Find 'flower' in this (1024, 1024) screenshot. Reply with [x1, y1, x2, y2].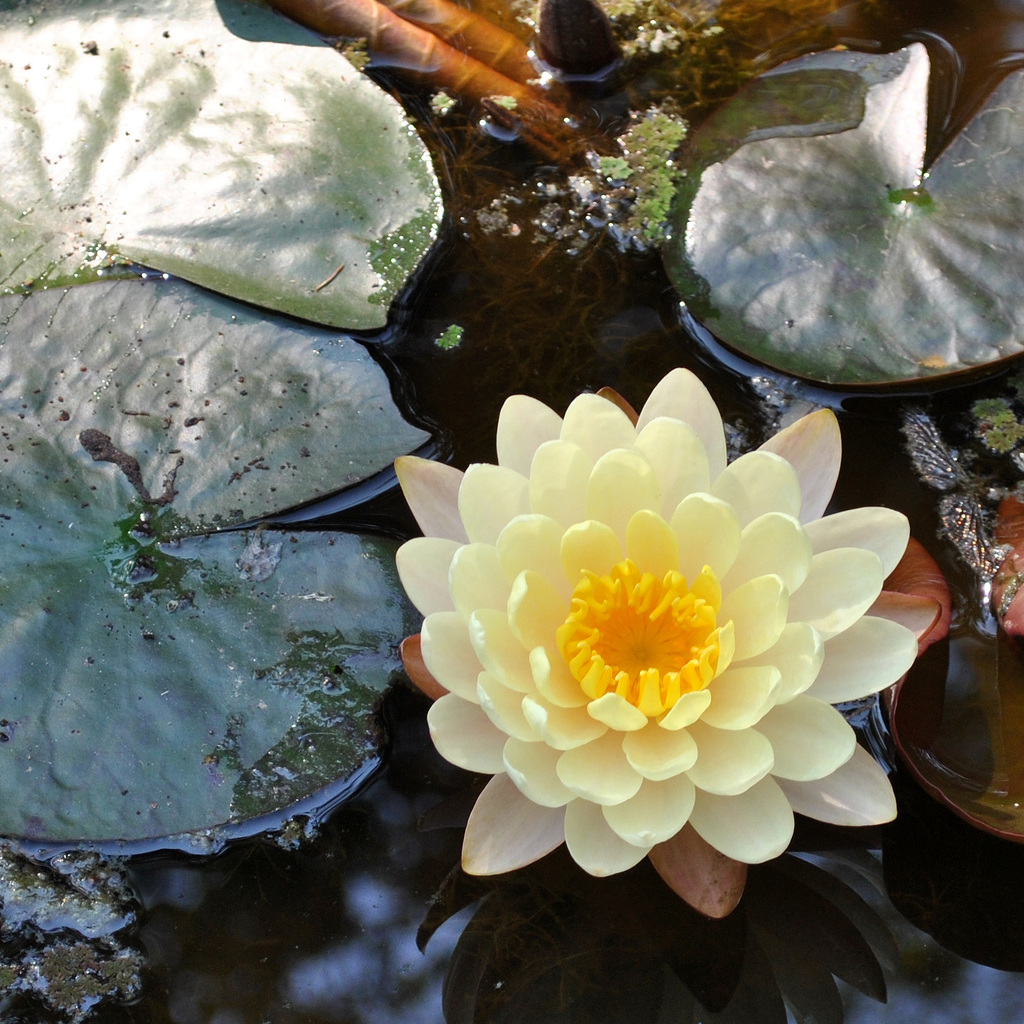
[391, 378, 915, 920].
